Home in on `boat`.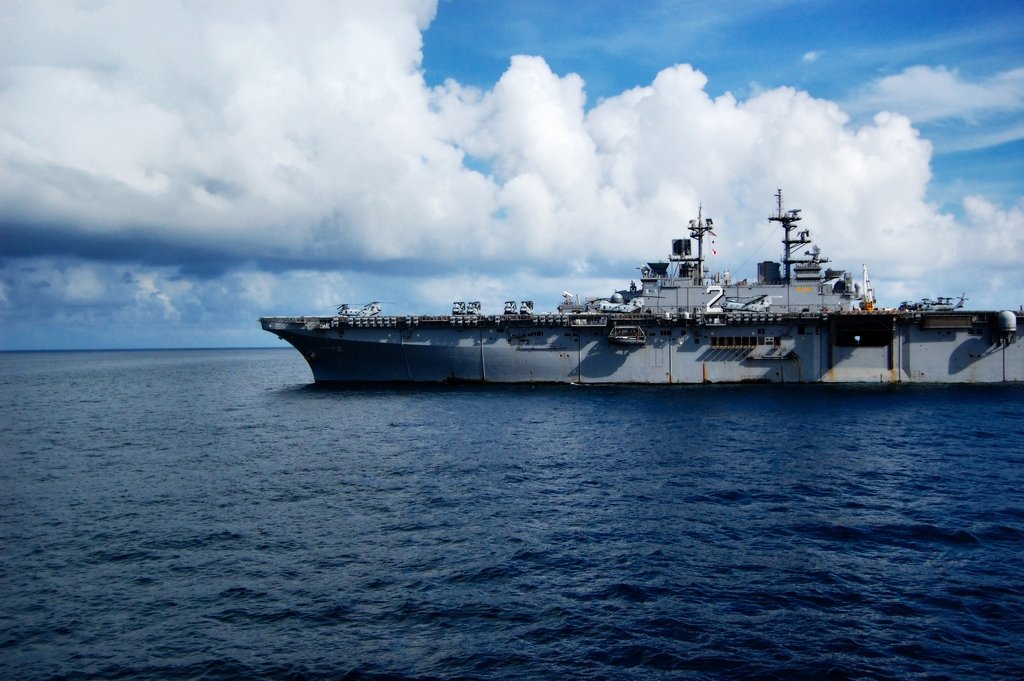
Homed in at crop(246, 181, 995, 388).
